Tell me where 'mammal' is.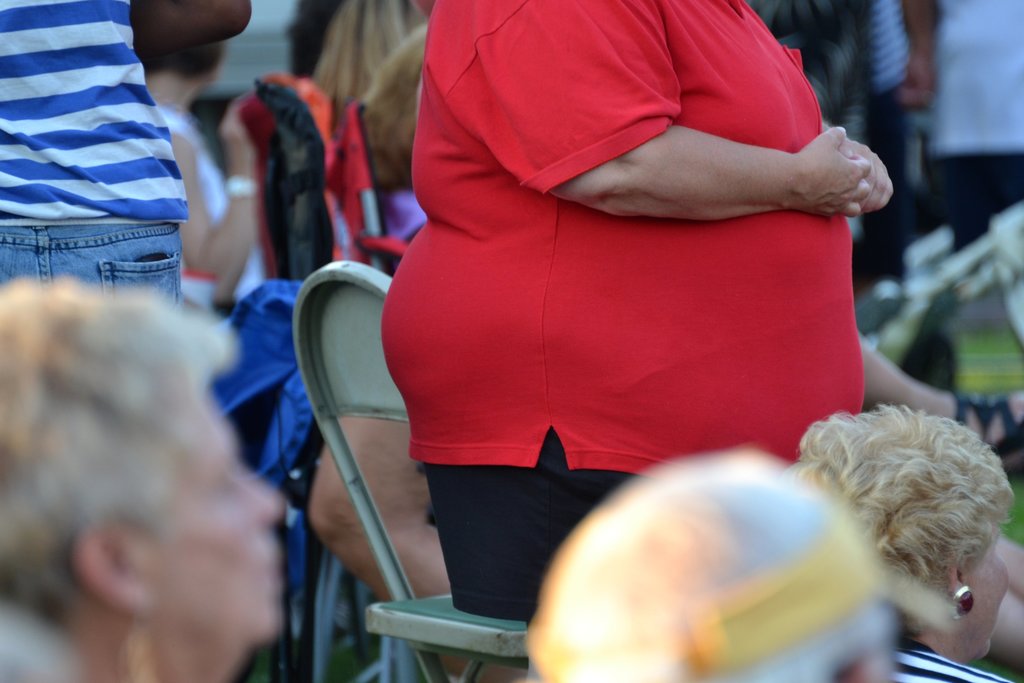
'mammal' is at 0,276,290,682.
